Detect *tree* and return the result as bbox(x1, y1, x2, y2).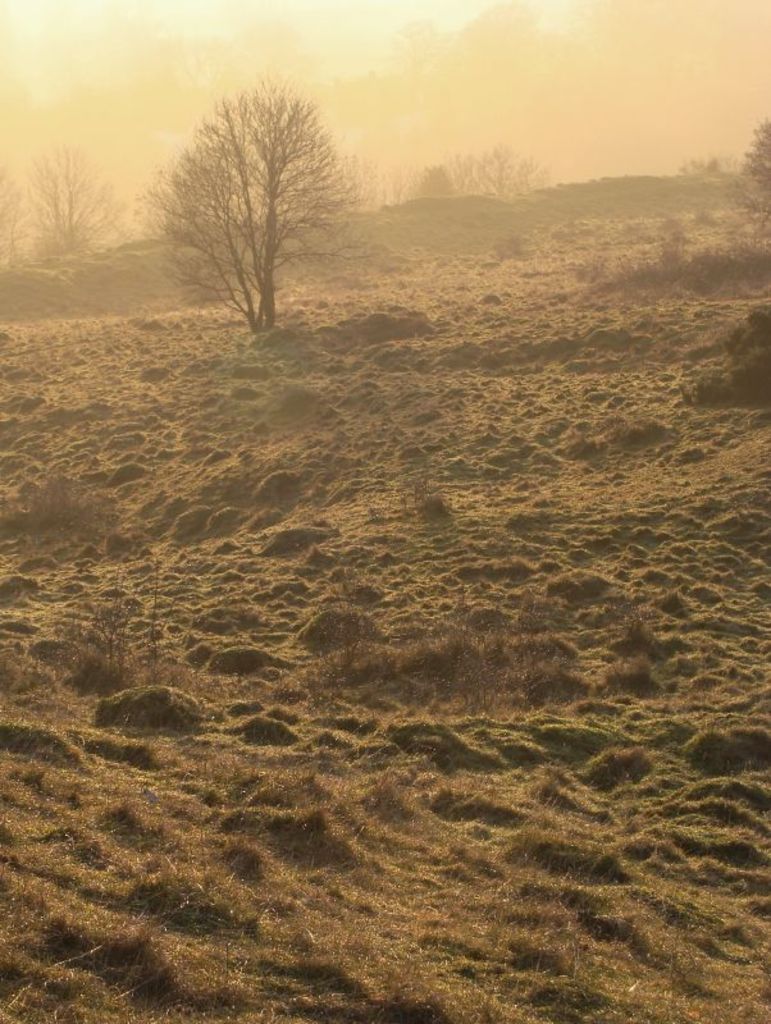
bbox(28, 141, 123, 273).
